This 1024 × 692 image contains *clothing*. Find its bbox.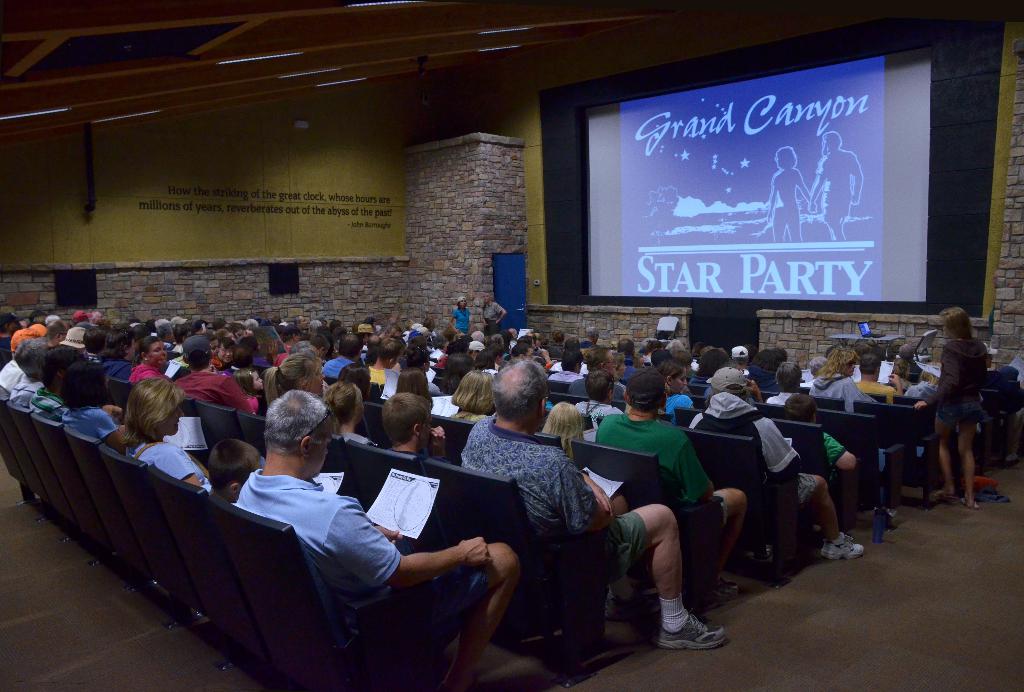
230 465 406 618.
